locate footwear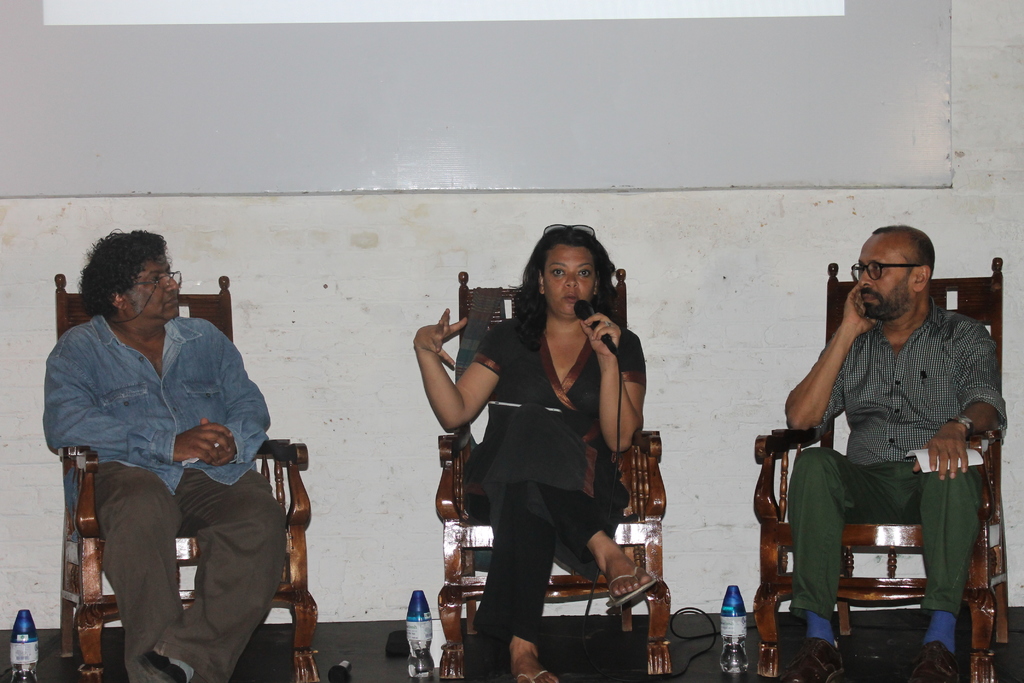
514:664:563:682
